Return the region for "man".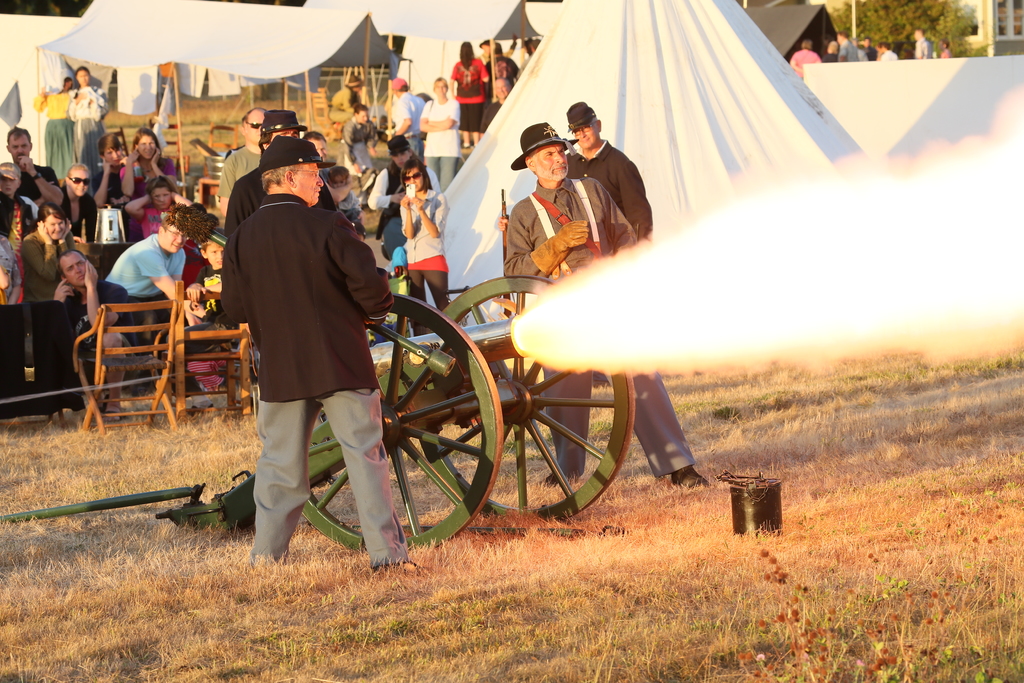
Rect(4, 123, 60, 237).
